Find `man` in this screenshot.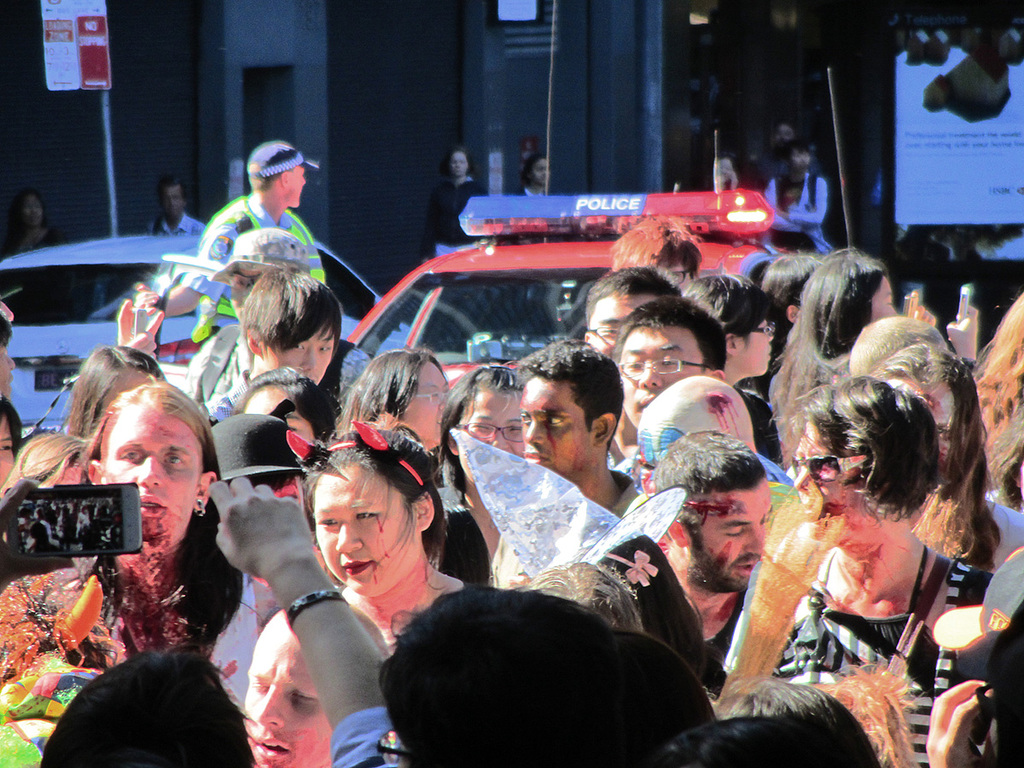
The bounding box for `man` is 607, 293, 726, 424.
